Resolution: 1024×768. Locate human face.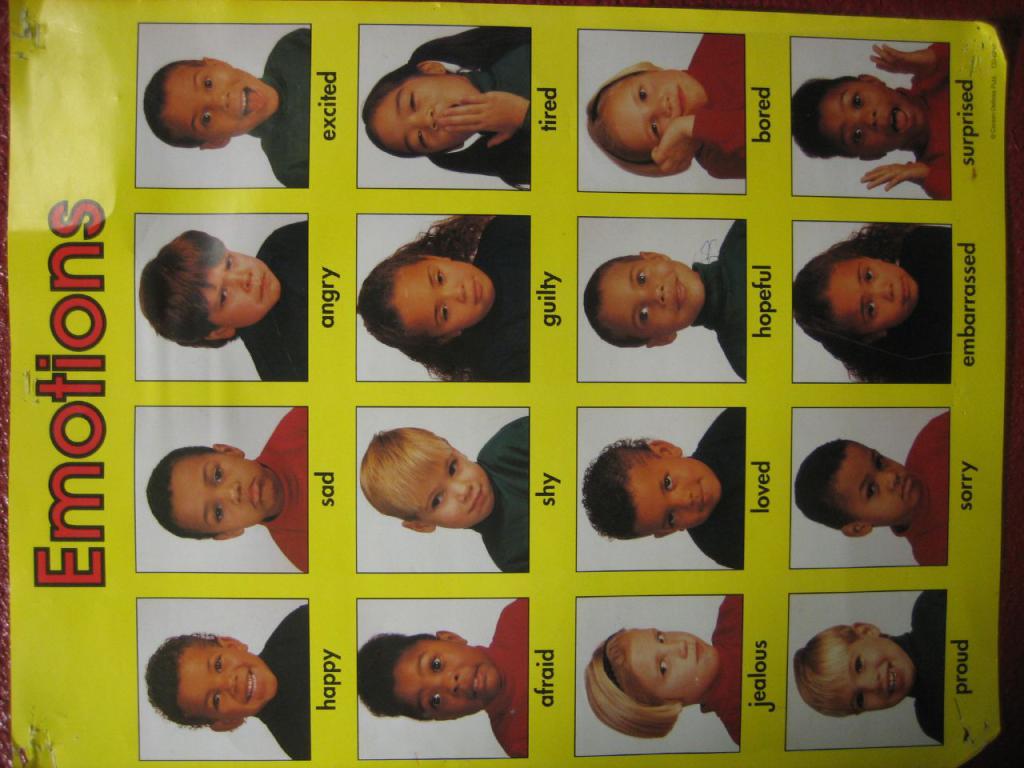
detection(838, 642, 910, 715).
